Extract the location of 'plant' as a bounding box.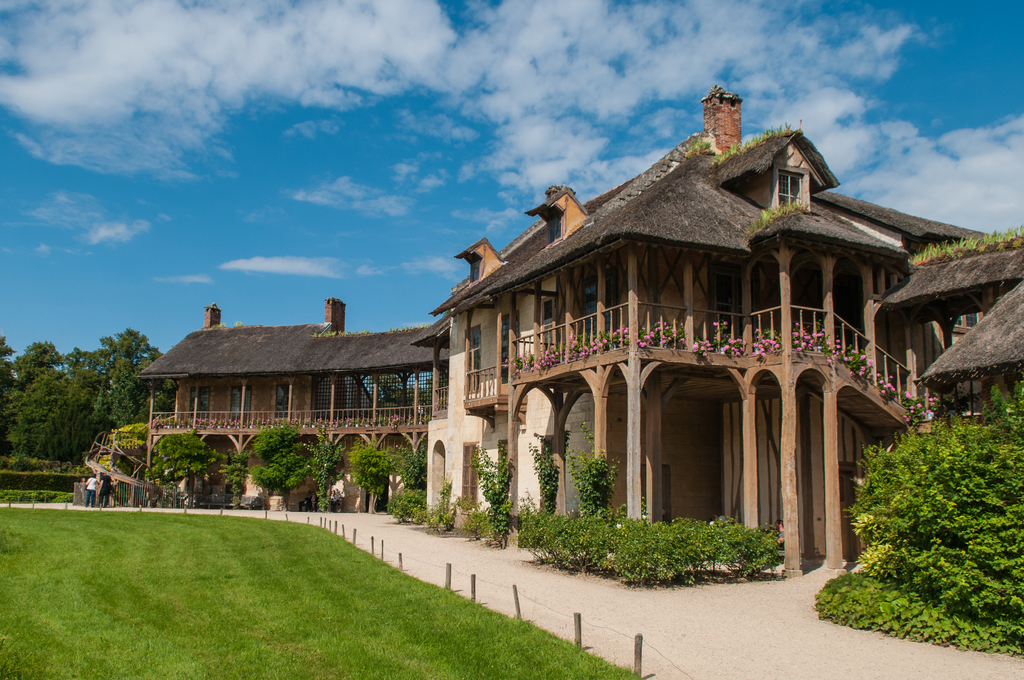
(left=525, top=420, right=578, bottom=516).
